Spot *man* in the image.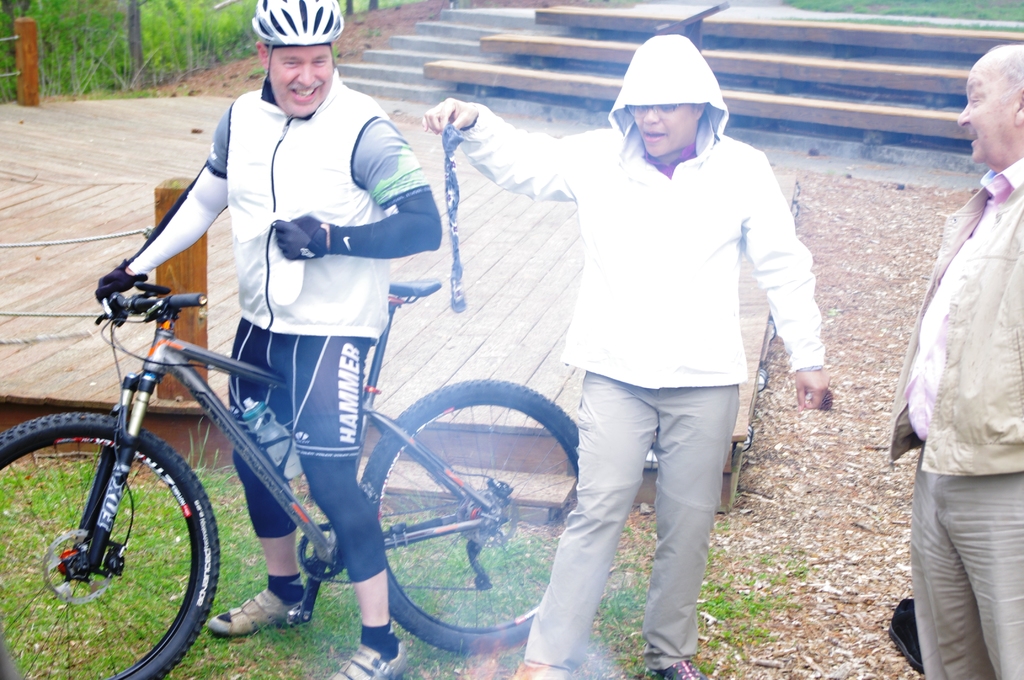
*man* found at 420:31:832:679.
